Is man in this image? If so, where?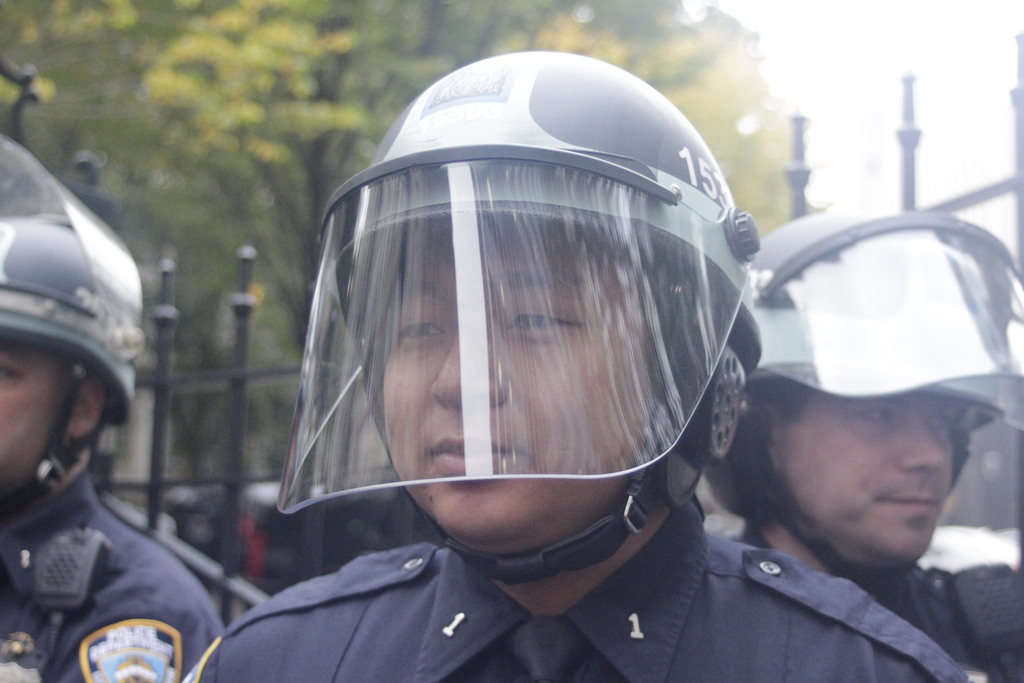
Yes, at (left=0, top=133, right=225, bottom=682).
